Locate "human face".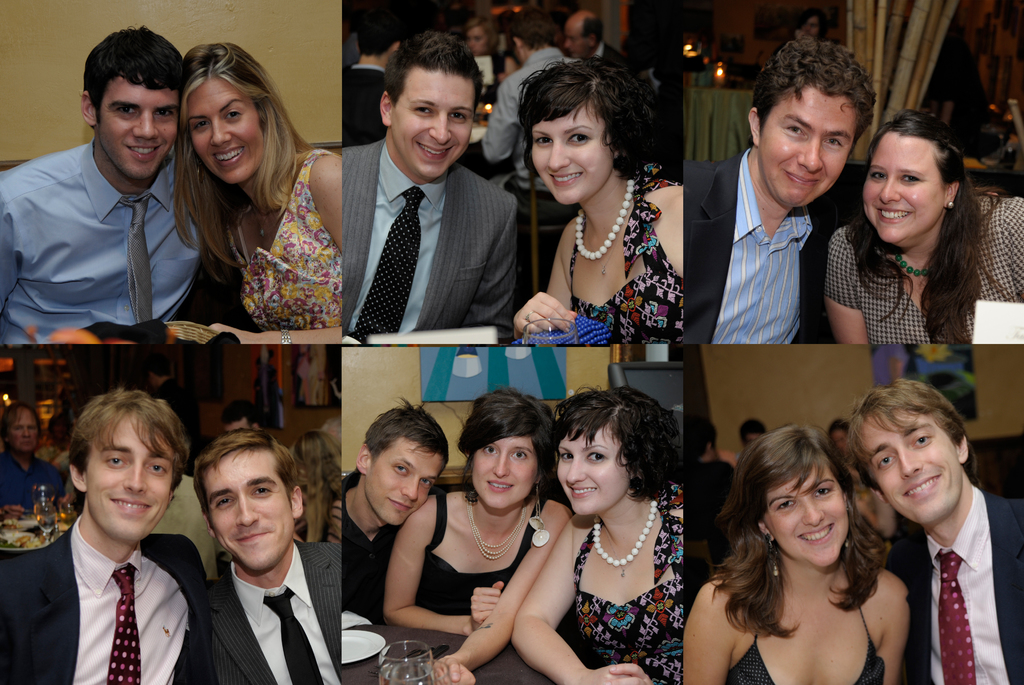
Bounding box: (477,438,545,512).
